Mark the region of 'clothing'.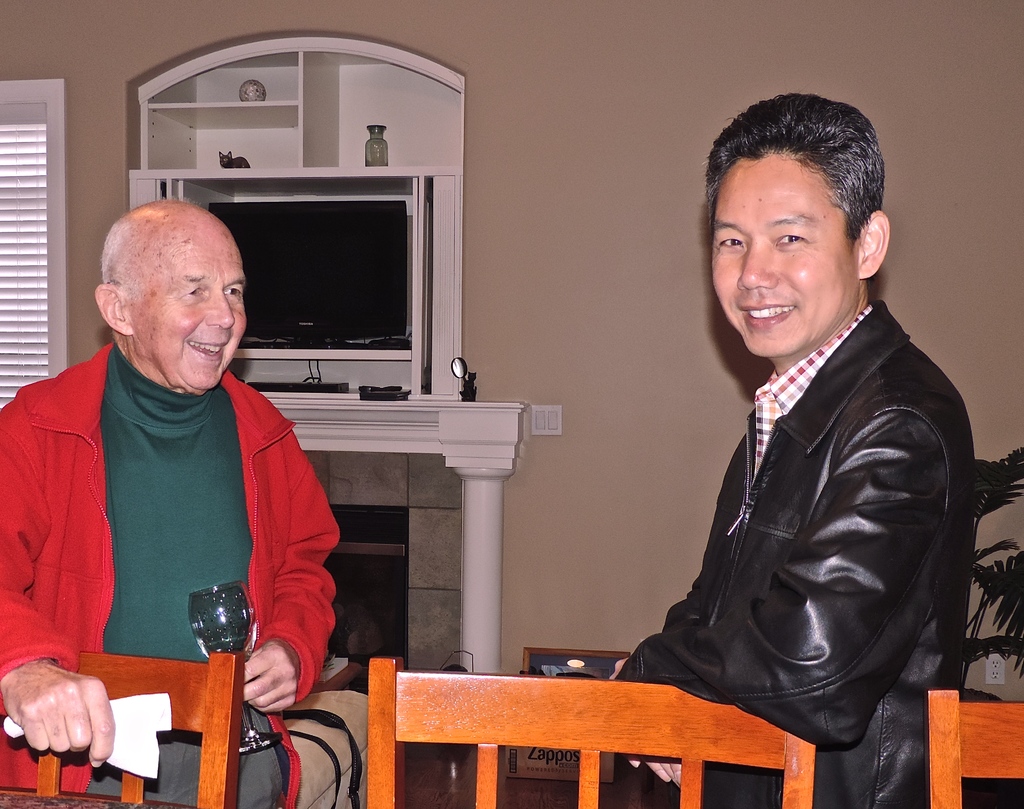
Region: (left=28, top=282, right=330, bottom=731).
